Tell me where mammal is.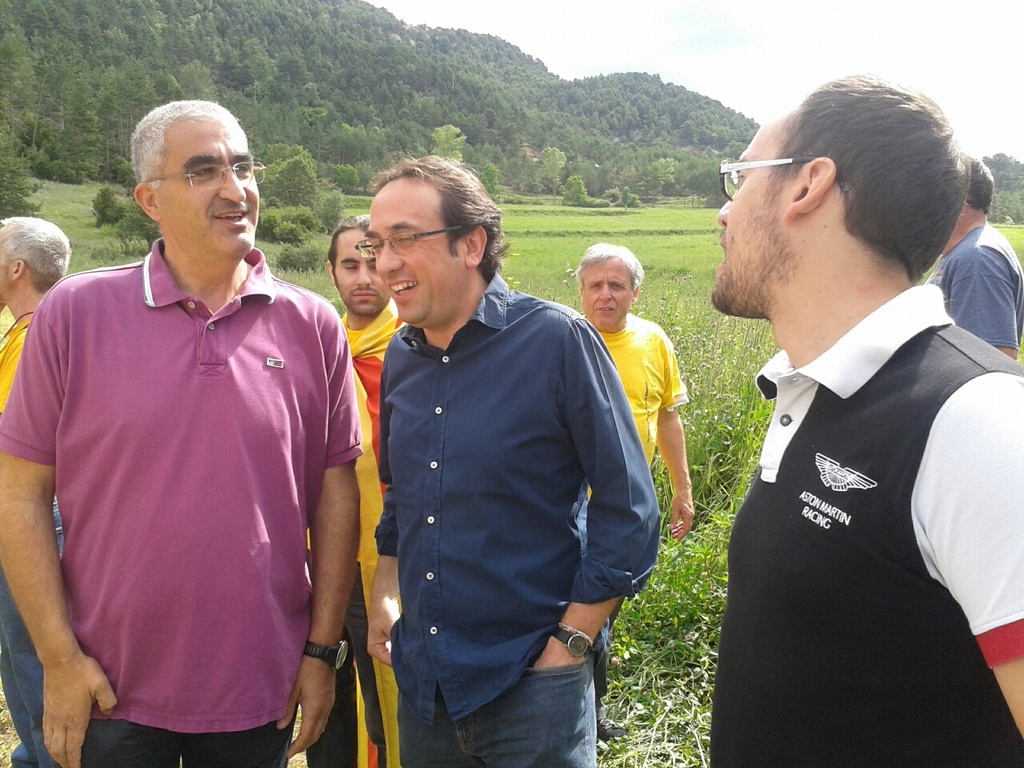
mammal is at [x1=571, y1=241, x2=695, y2=741].
